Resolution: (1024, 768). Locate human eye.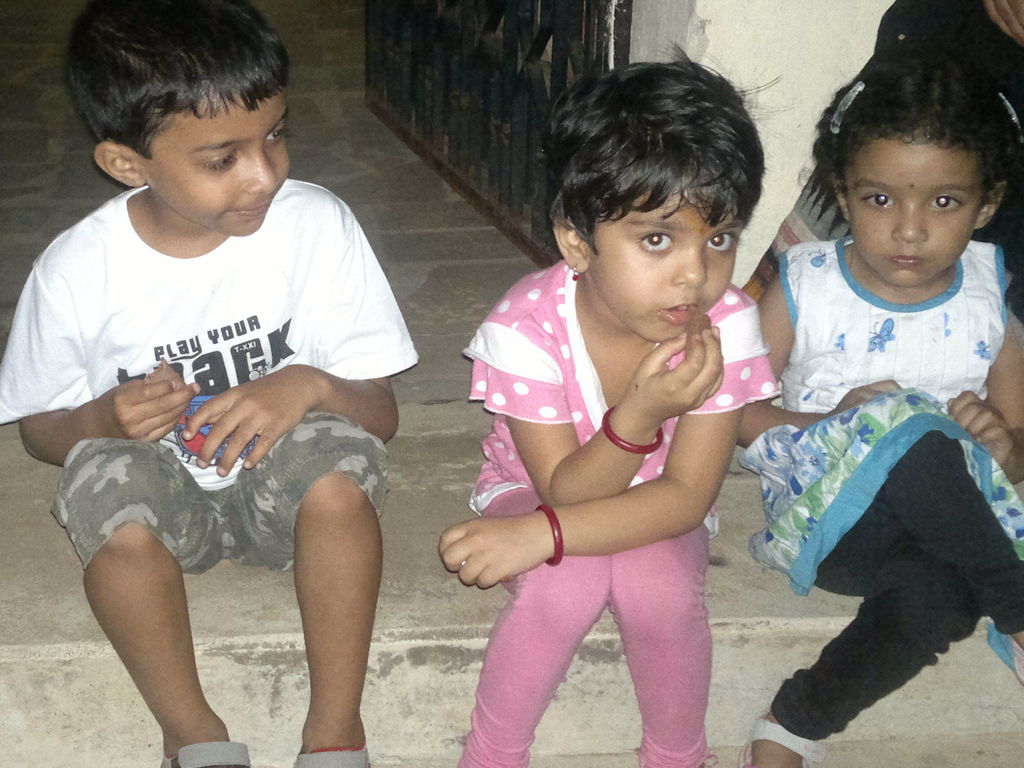
locate(635, 227, 678, 255).
